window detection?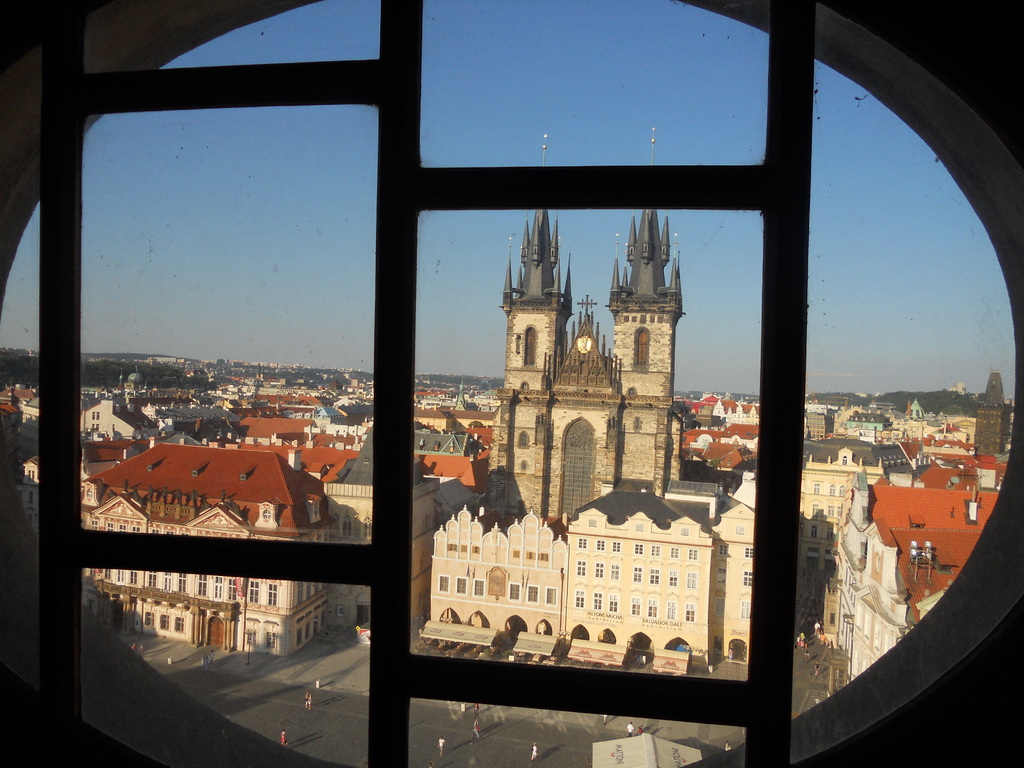
bbox=(717, 545, 726, 557)
